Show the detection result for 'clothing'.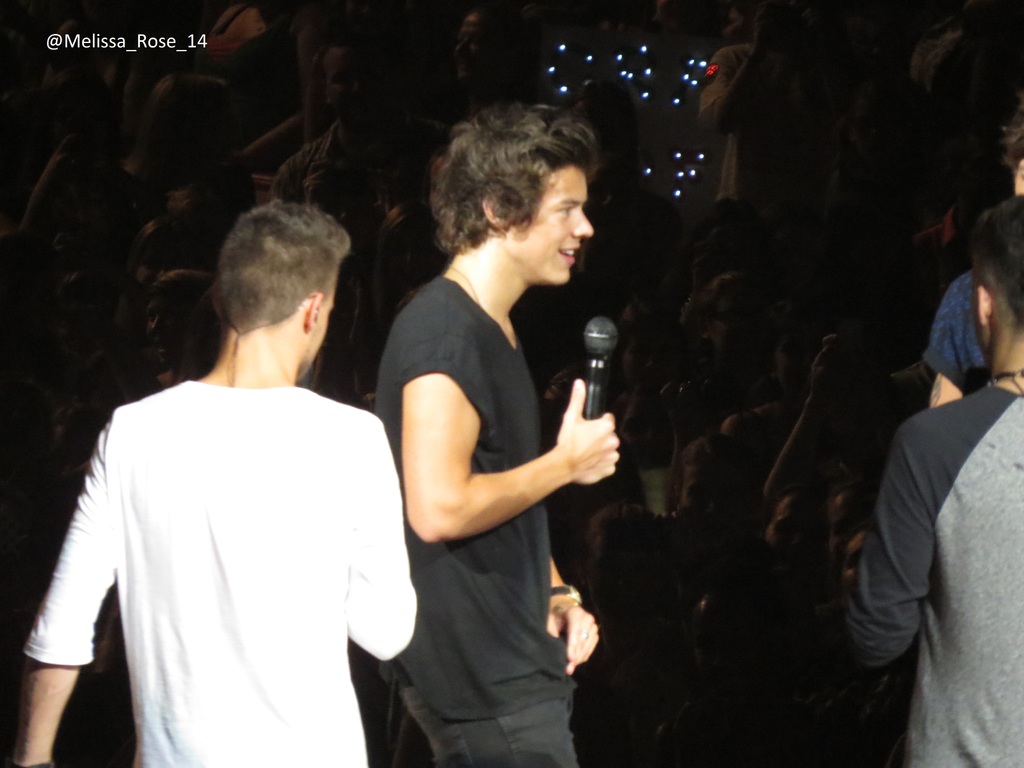
left=930, top=281, right=1000, bottom=394.
